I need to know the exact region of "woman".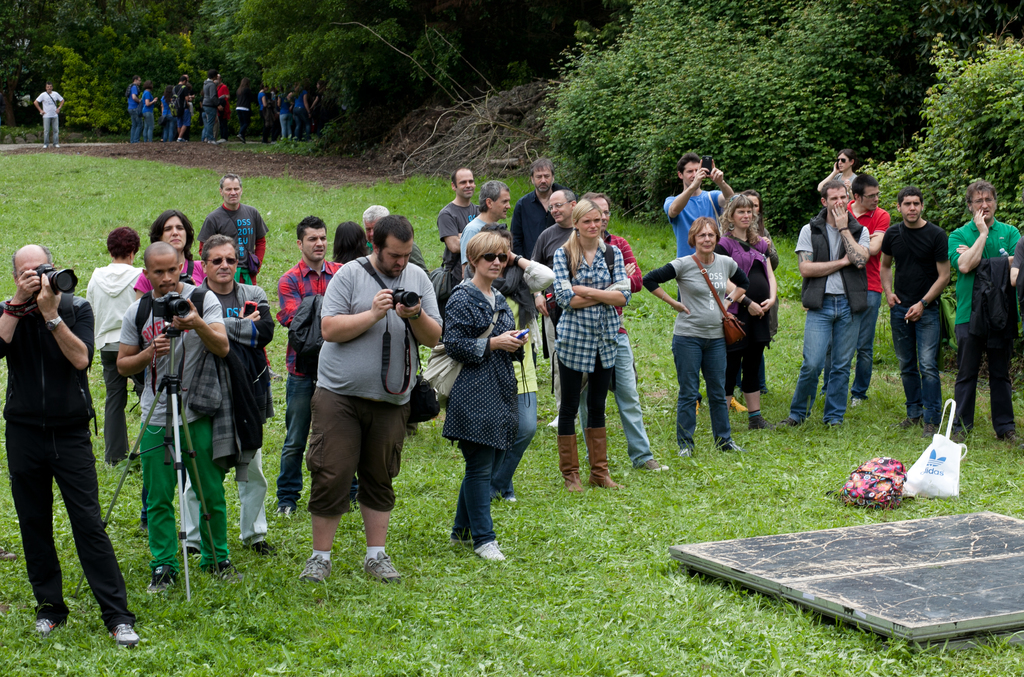
Region: 710:196:772:427.
